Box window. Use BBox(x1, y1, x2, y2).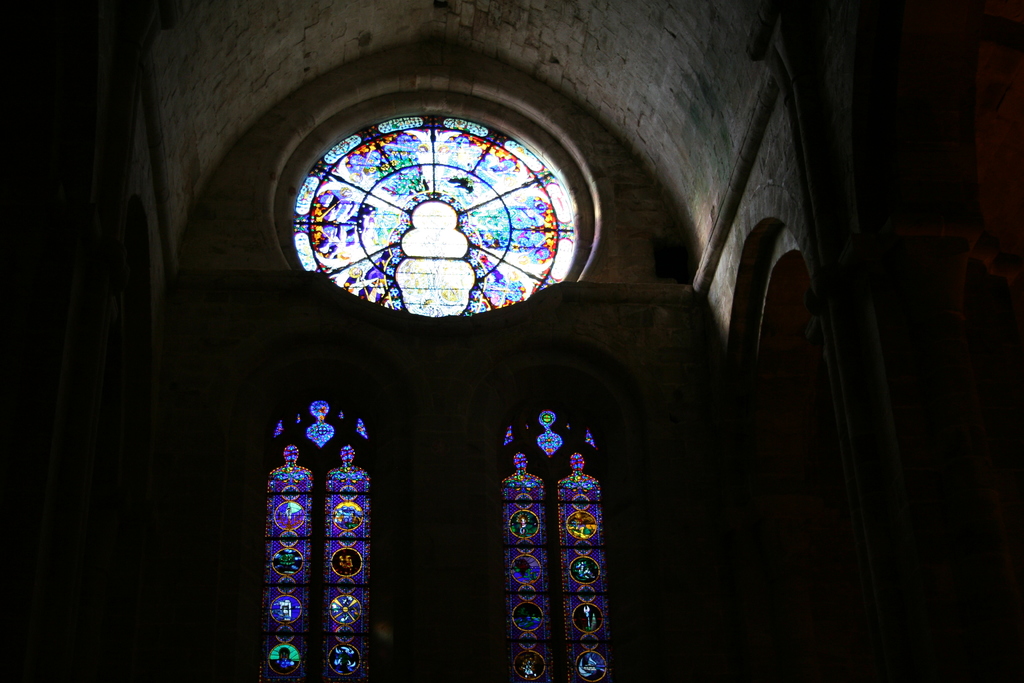
BBox(489, 386, 621, 682).
